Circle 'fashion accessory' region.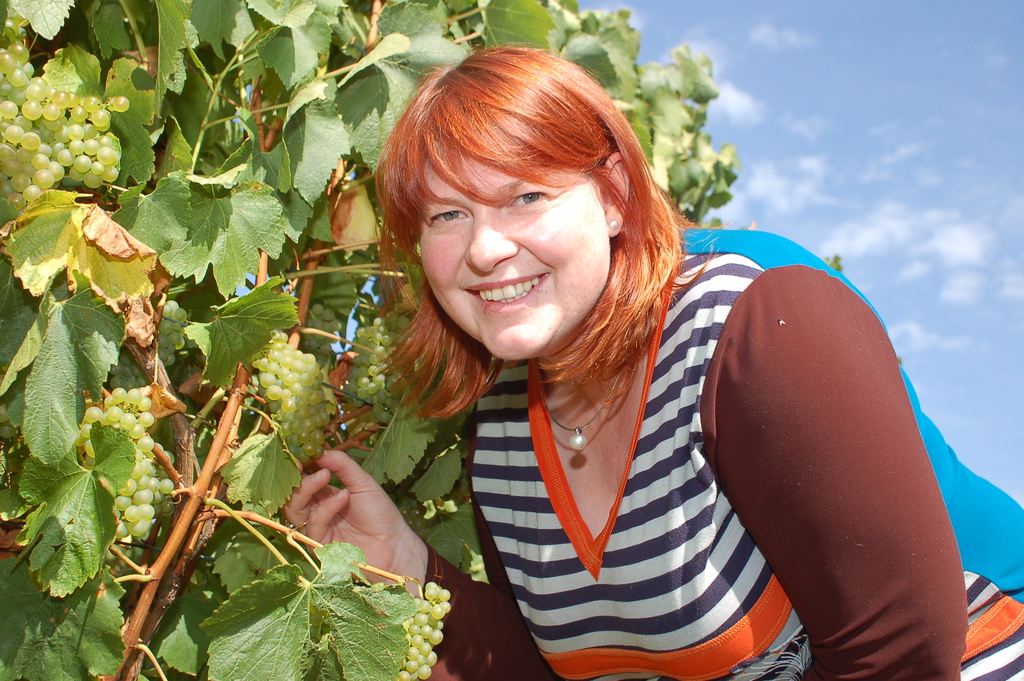
Region: [534, 365, 622, 454].
